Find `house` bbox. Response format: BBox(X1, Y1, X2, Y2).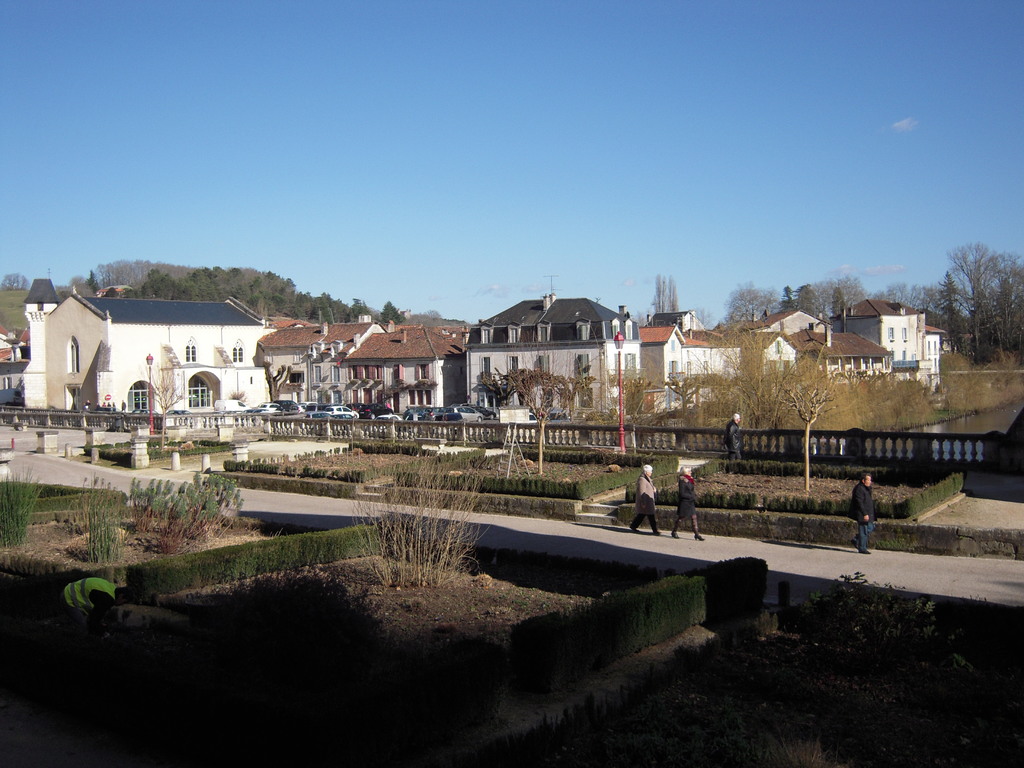
BBox(257, 316, 386, 408).
